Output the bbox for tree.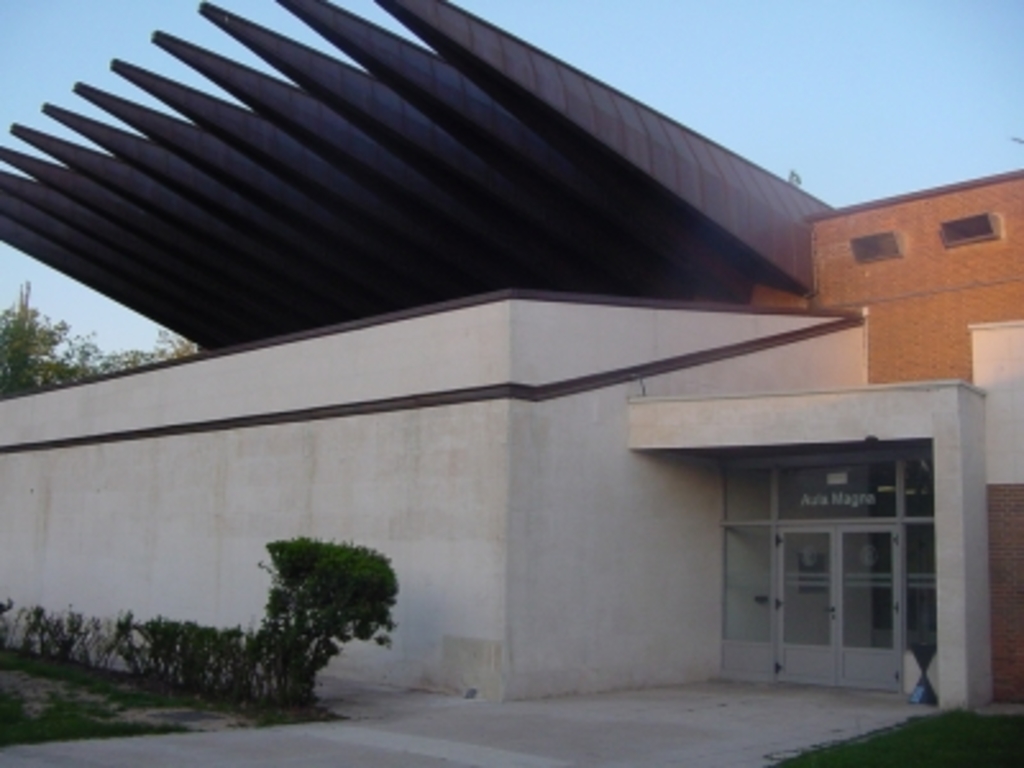
locate(0, 284, 184, 389).
